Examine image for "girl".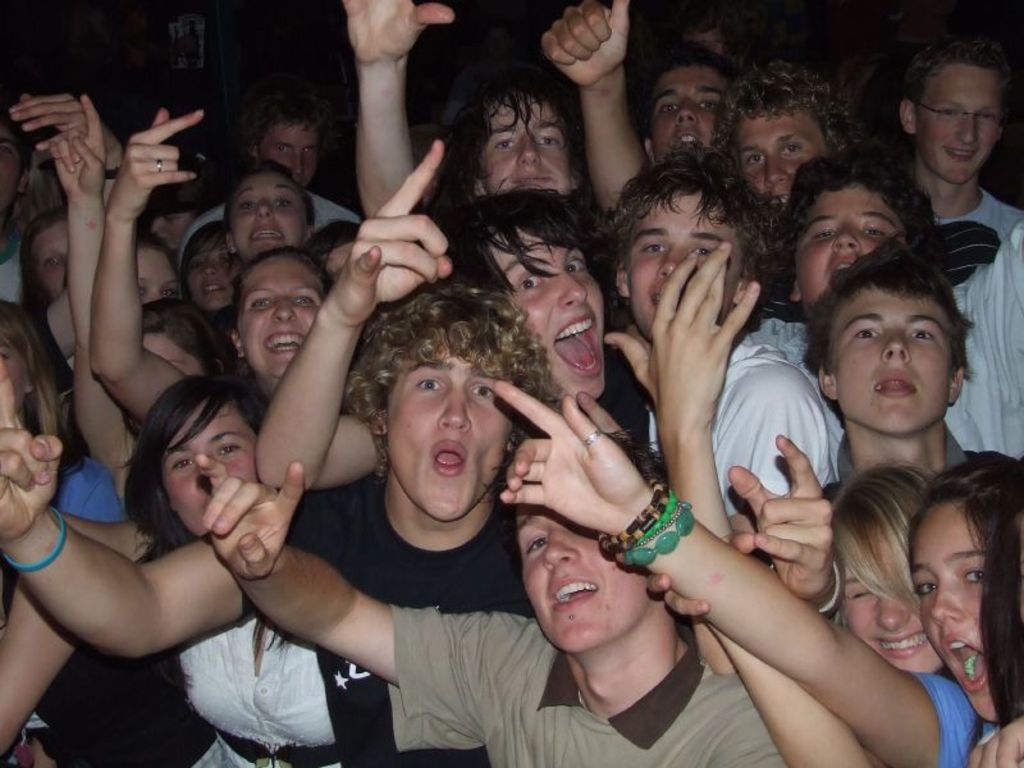
Examination result: {"x1": 605, "y1": 237, "x2": 934, "y2": 767}.
